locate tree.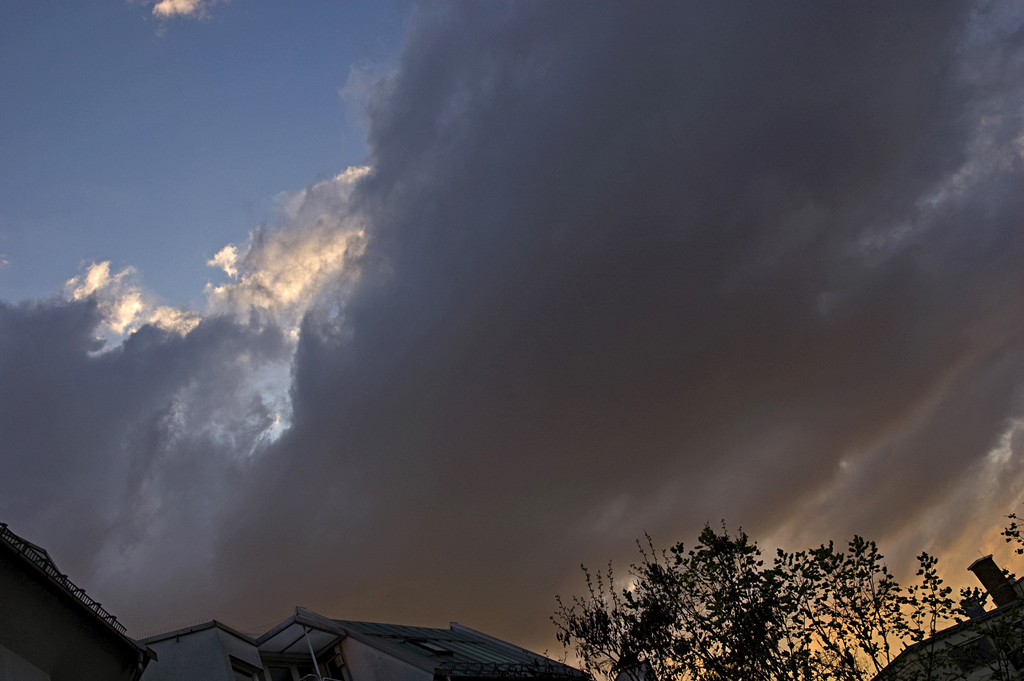
Bounding box: locate(552, 522, 952, 673).
